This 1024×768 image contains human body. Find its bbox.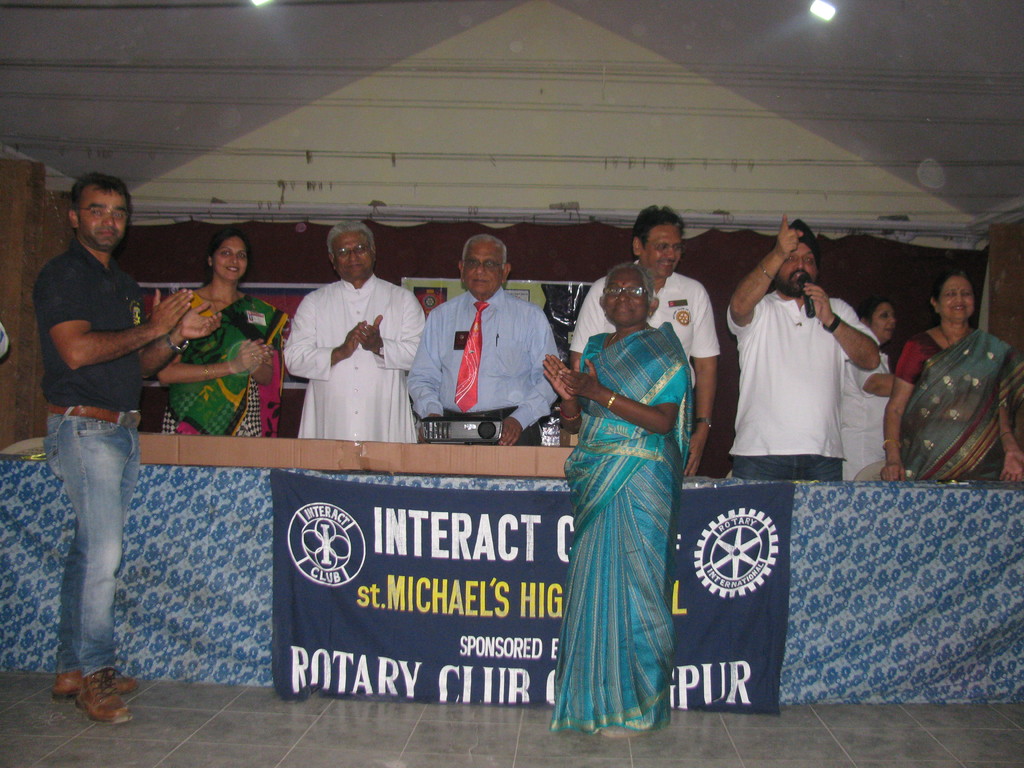
282,273,426,442.
